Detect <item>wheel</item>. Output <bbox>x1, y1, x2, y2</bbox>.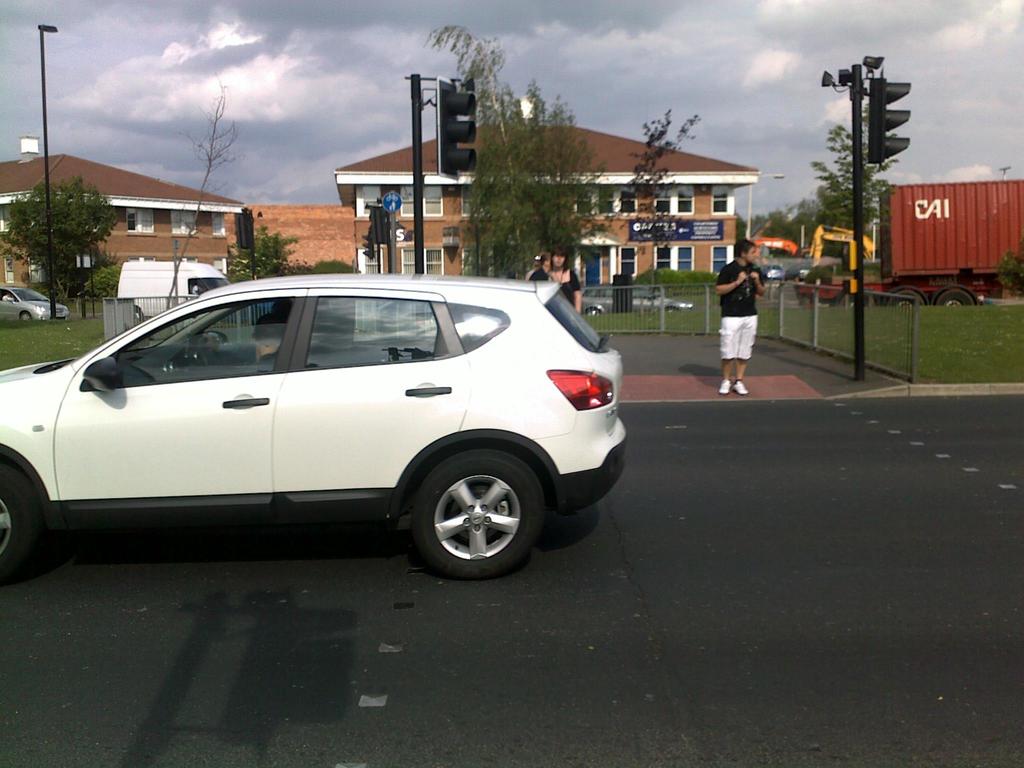
<bbox>938, 291, 971, 305</bbox>.
